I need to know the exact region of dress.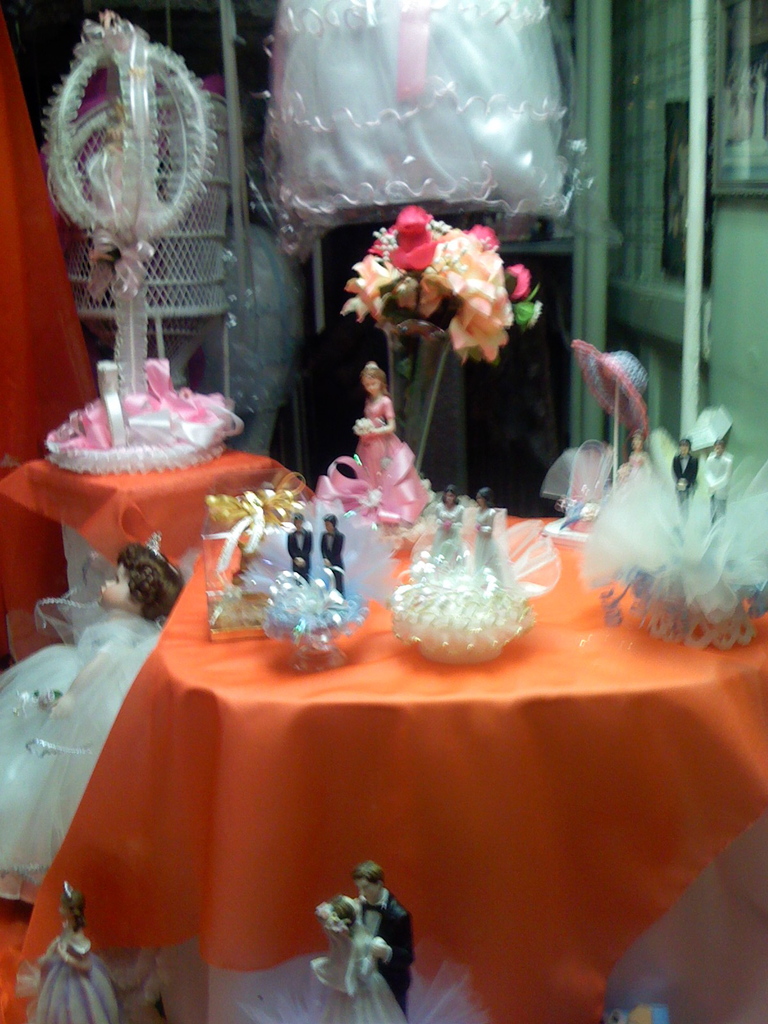
Region: (x1=626, y1=447, x2=654, y2=484).
